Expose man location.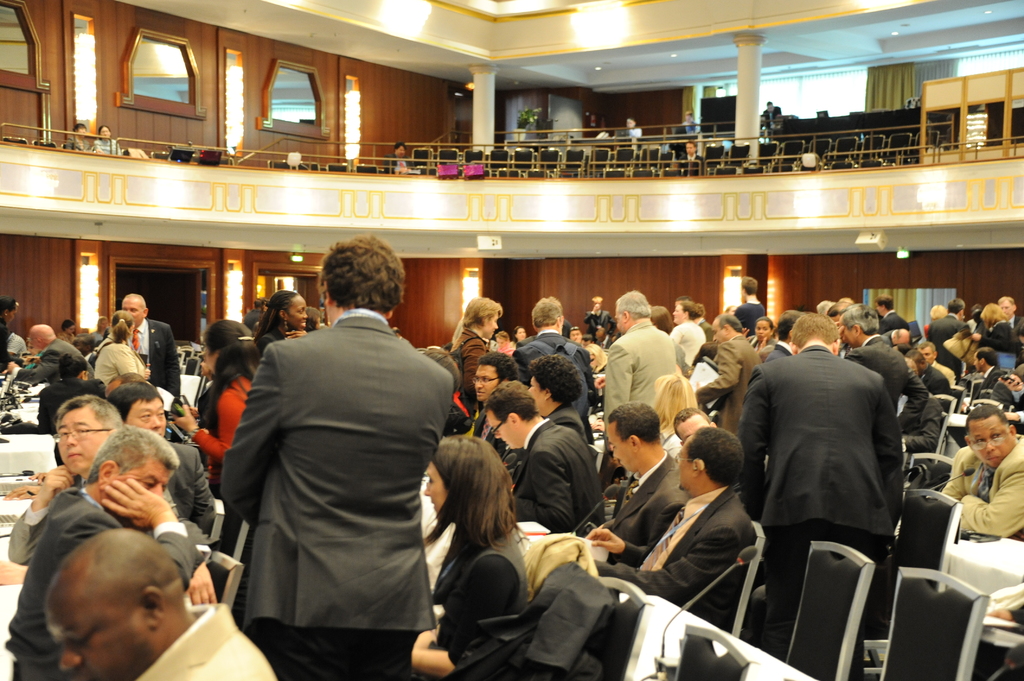
Exposed at select_region(102, 296, 184, 396).
